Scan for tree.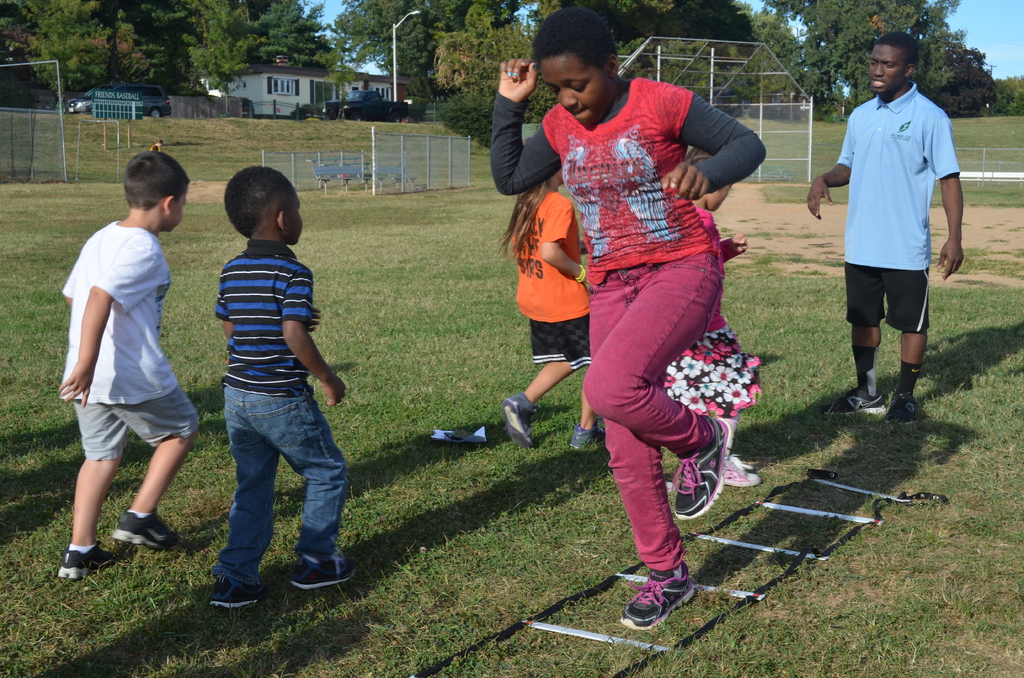
Scan result: pyautogui.locateOnScreen(1, 0, 147, 104).
